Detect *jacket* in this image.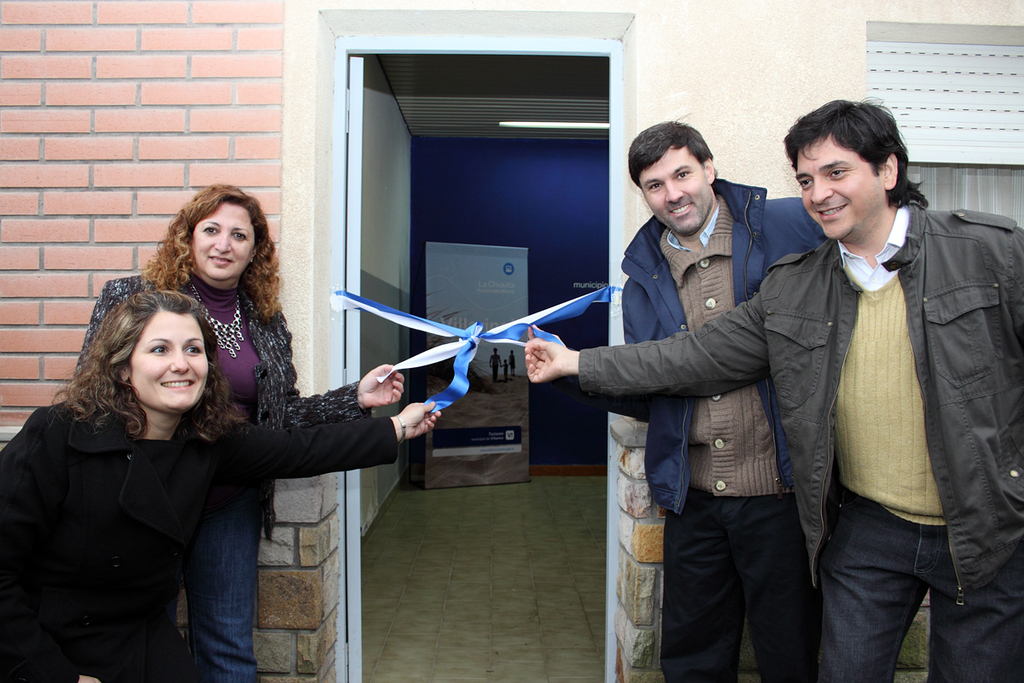
Detection: x1=575 y1=204 x2=1023 y2=610.
